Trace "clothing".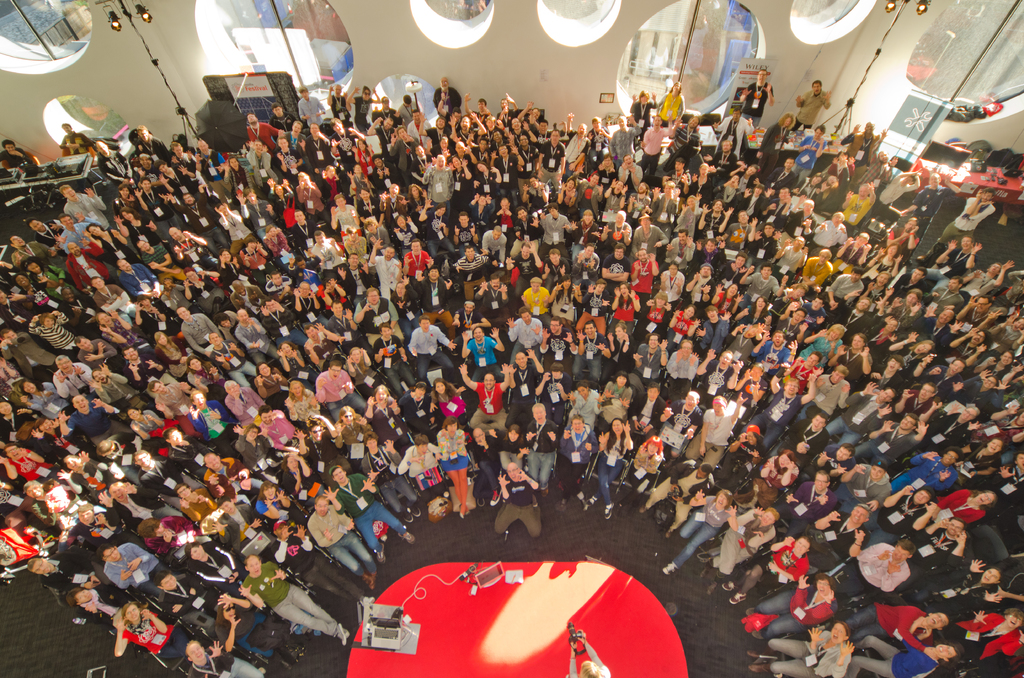
Traced to box=[397, 105, 420, 126].
